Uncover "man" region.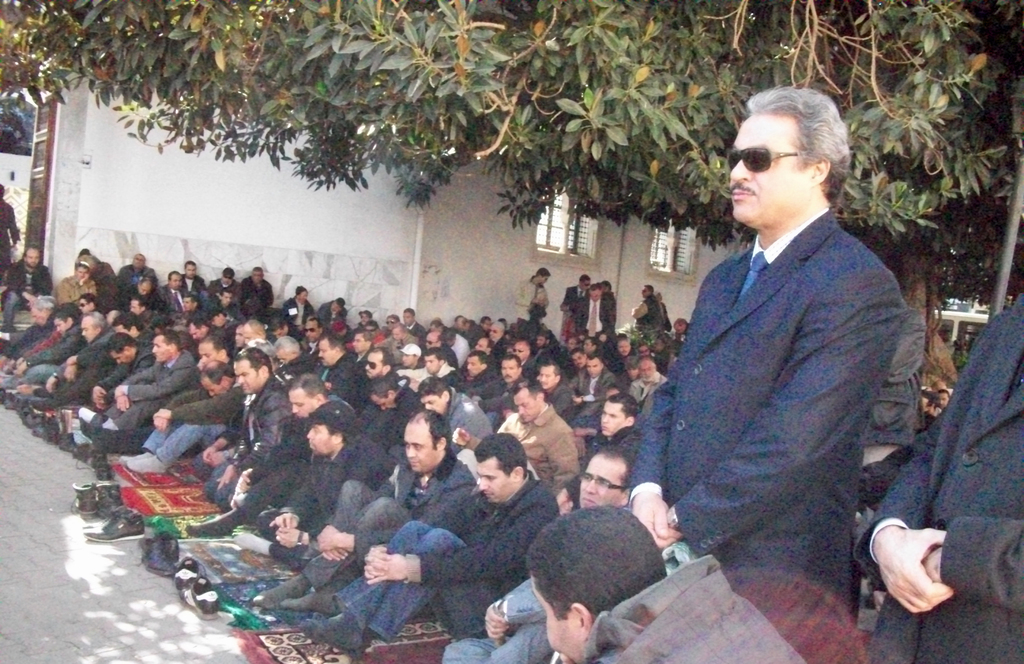
Uncovered: 495,380,581,482.
